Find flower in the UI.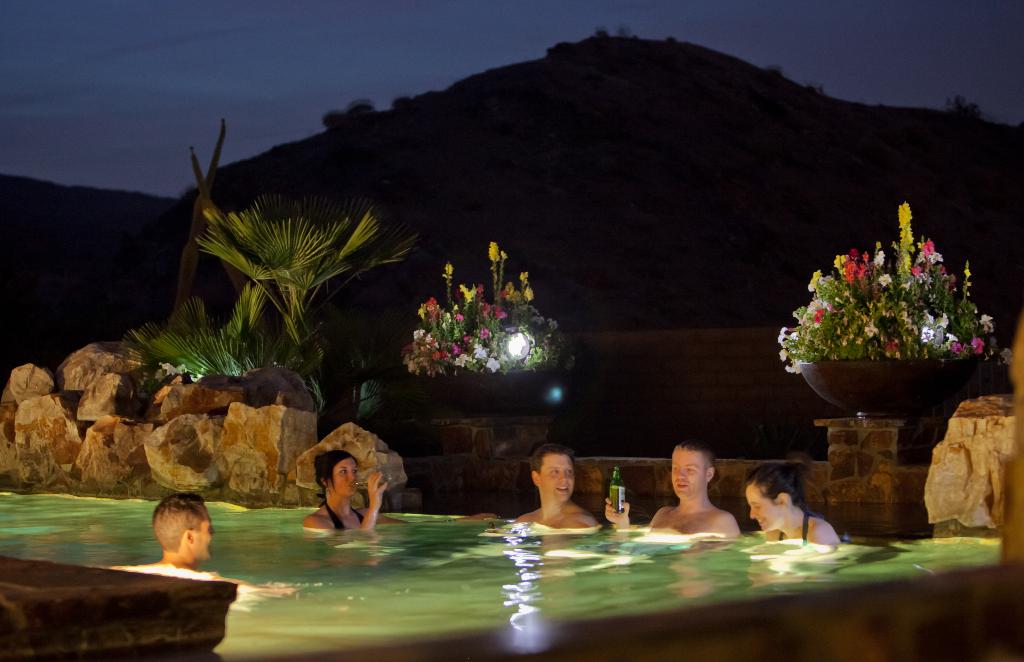
UI element at region(442, 263, 455, 279).
